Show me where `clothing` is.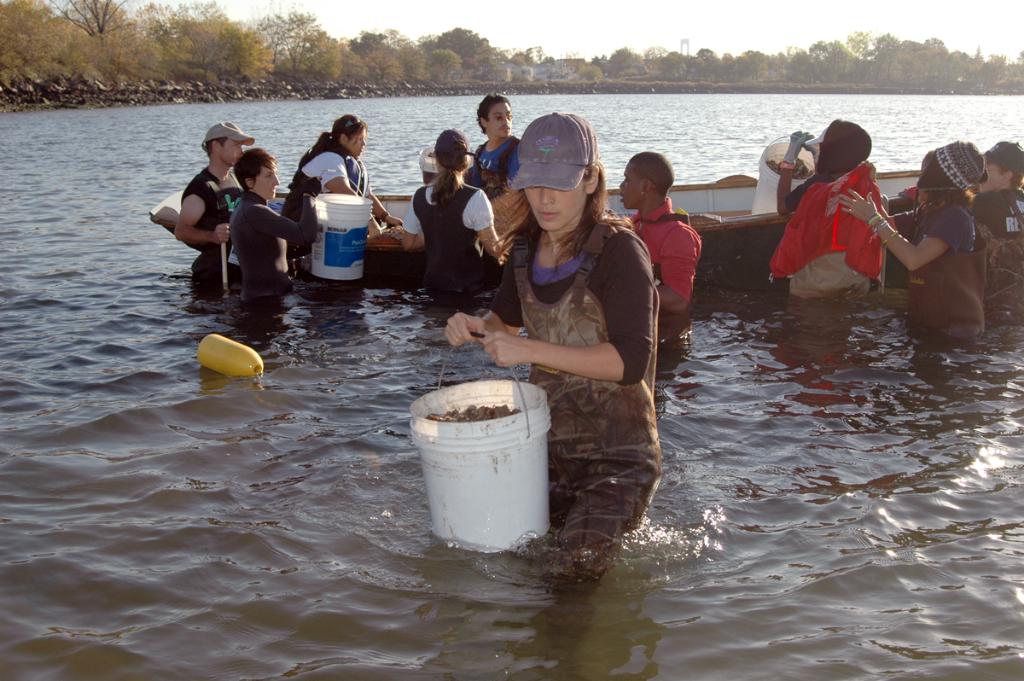
`clothing` is at [left=236, top=194, right=321, bottom=302].
